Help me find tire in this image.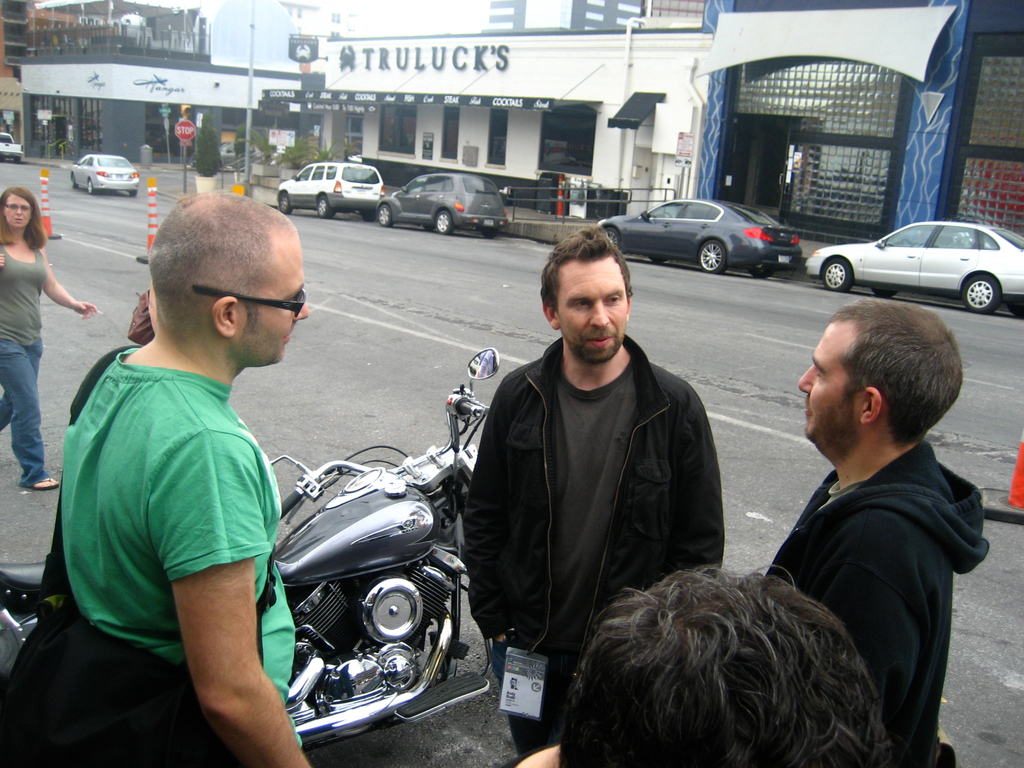
Found it: <region>70, 173, 82, 188</region>.
